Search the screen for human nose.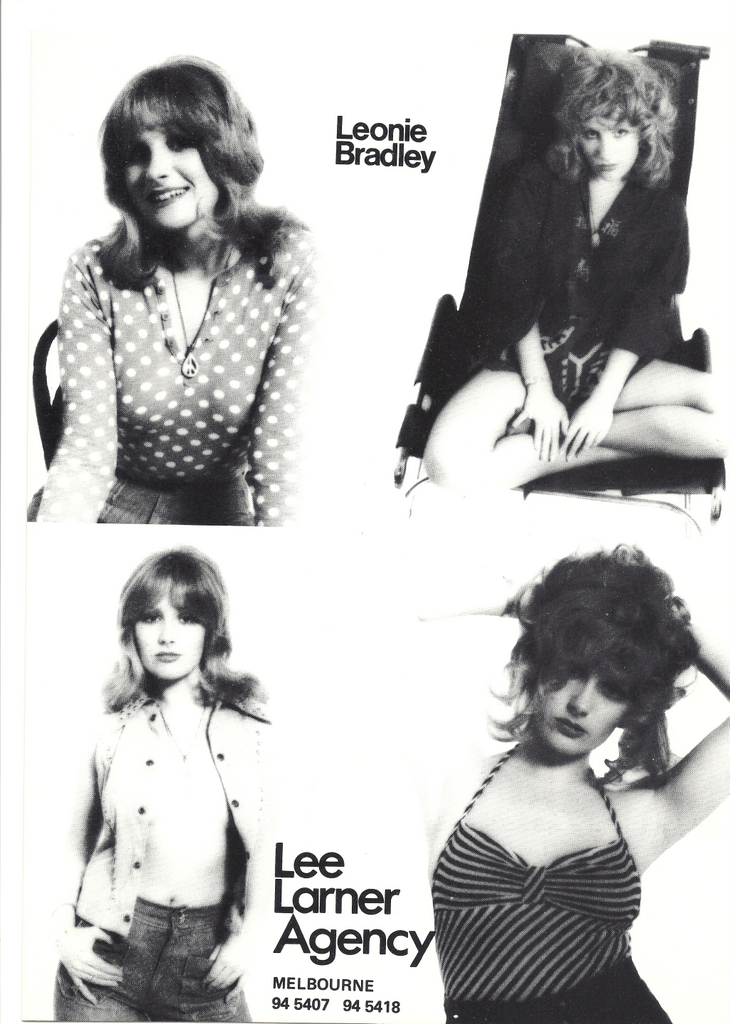
Found at bbox=[155, 619, 177, 646].
